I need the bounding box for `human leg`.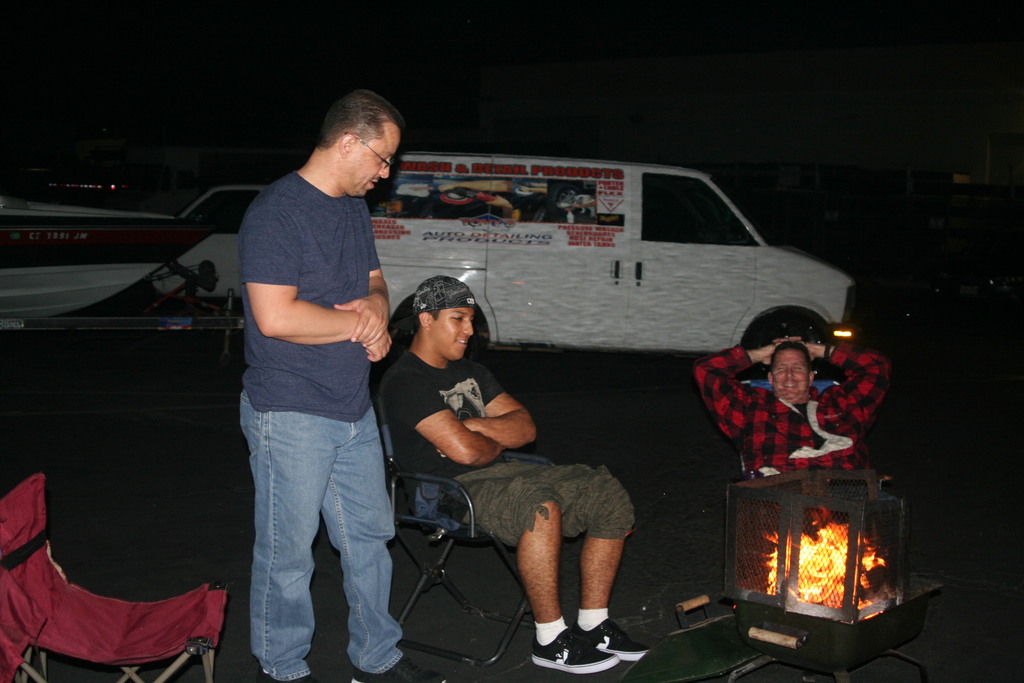
Here it is: 241 383 342 682.
